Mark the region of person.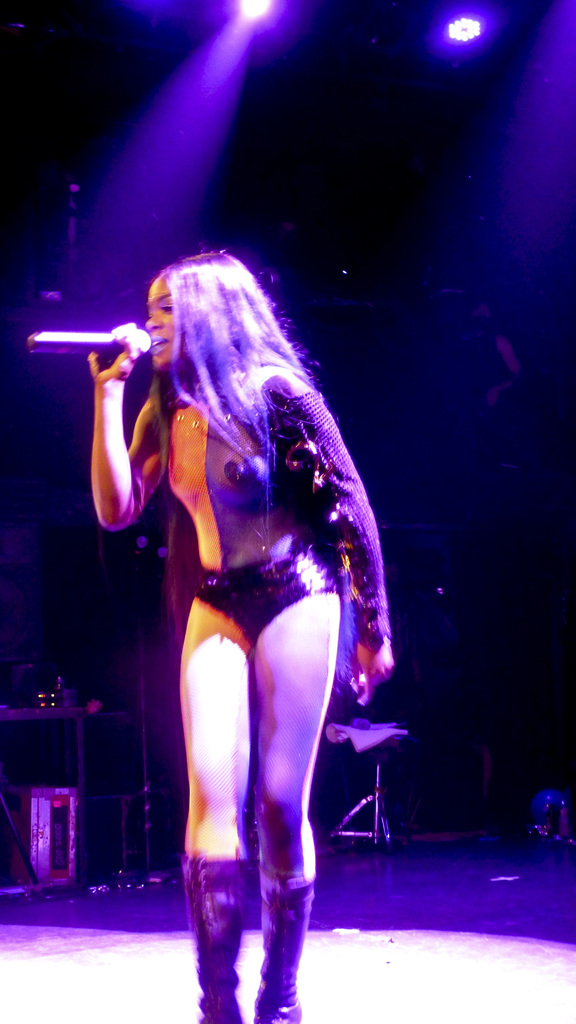
Region: region(61, 225, 399, 958).
